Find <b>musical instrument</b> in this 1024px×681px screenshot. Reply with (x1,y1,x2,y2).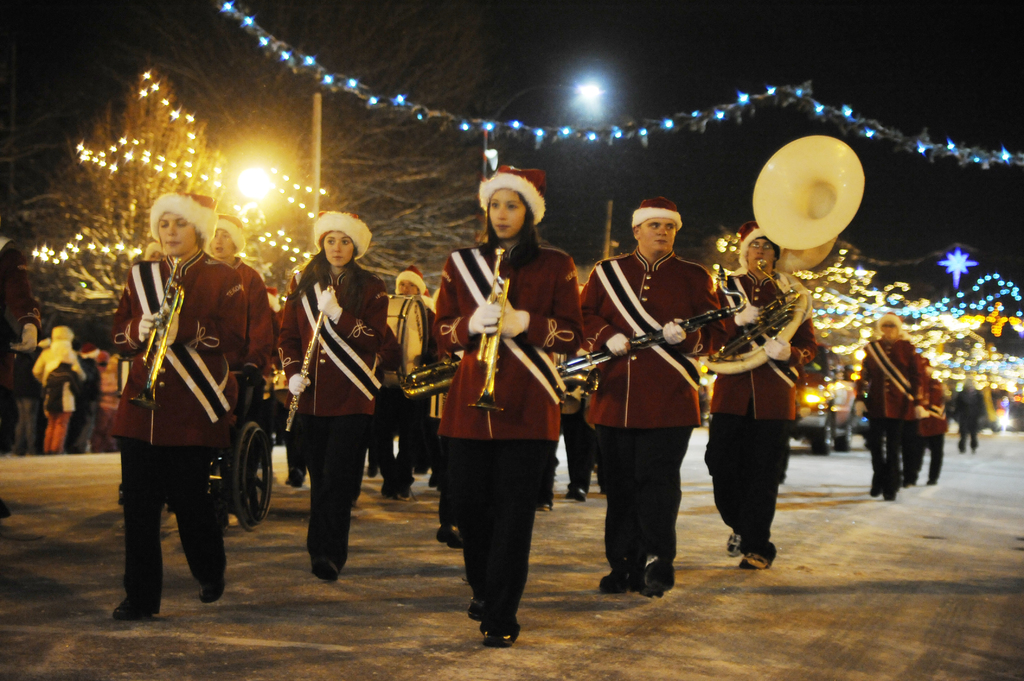
(550,262,750,398).
